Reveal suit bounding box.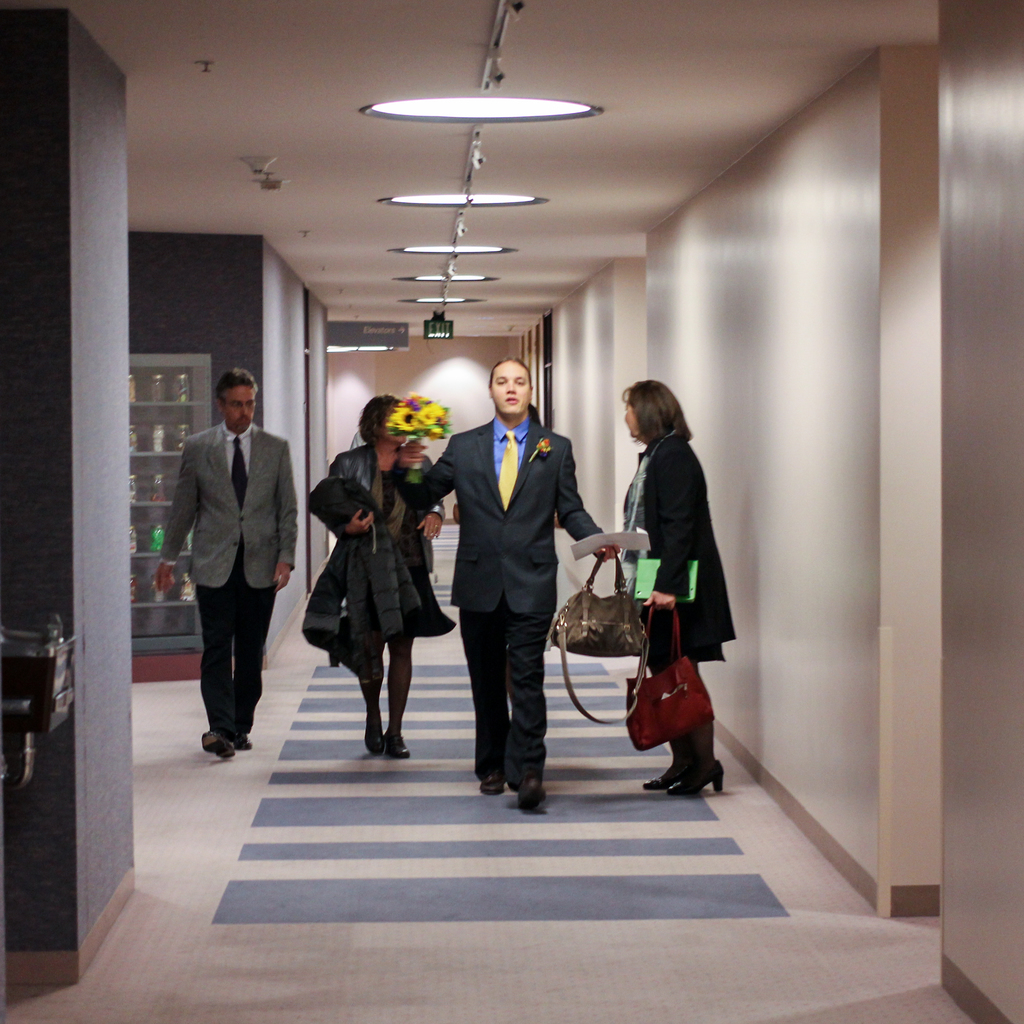
Revealed: bbox=[166, 351, 292, 764].
